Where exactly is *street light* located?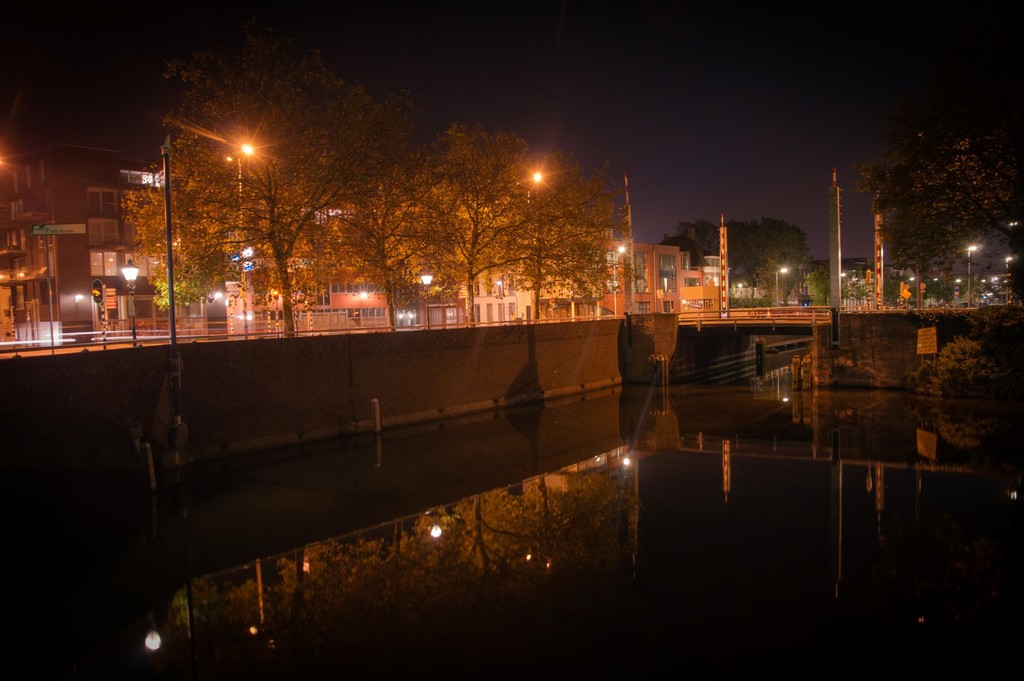
Its bounding box is {"x1": 611, "y1": 243, "x2": 622, "y2": 318}.
